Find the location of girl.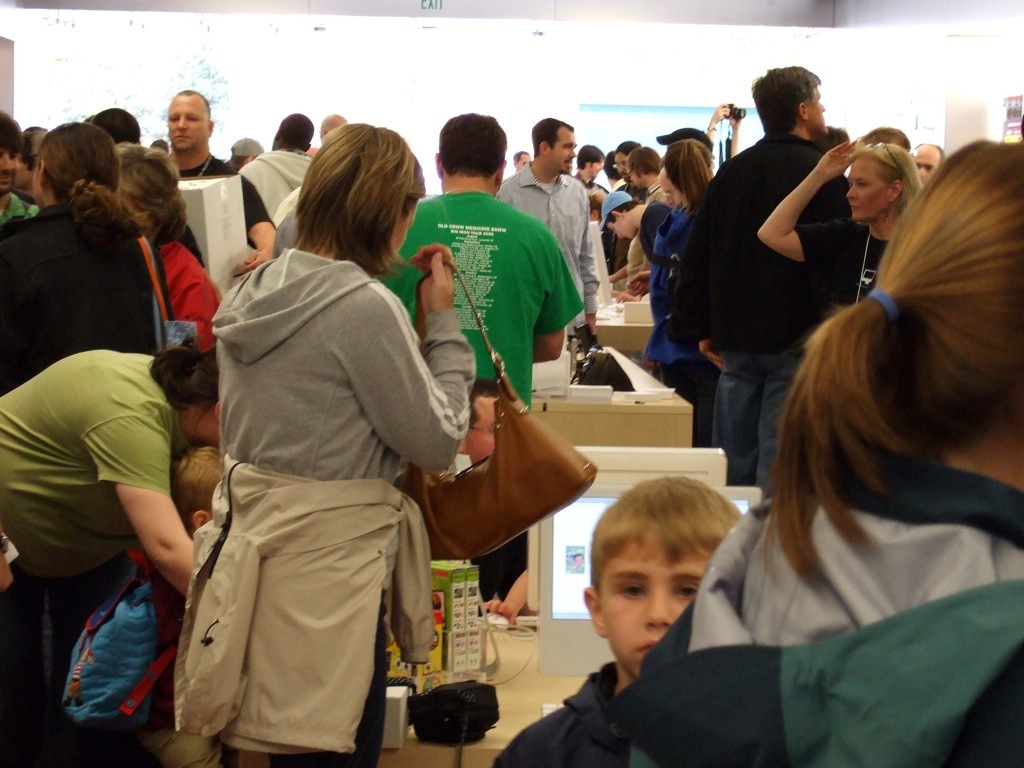
Location: (209,120,483,766).
